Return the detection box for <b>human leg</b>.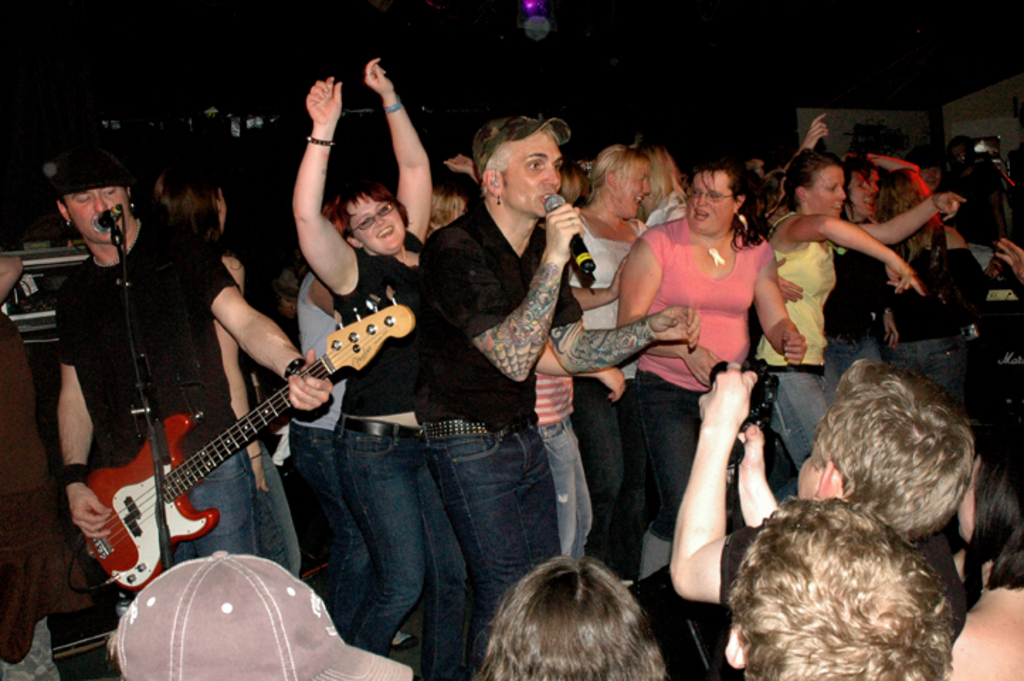
(567,365,634,560).
